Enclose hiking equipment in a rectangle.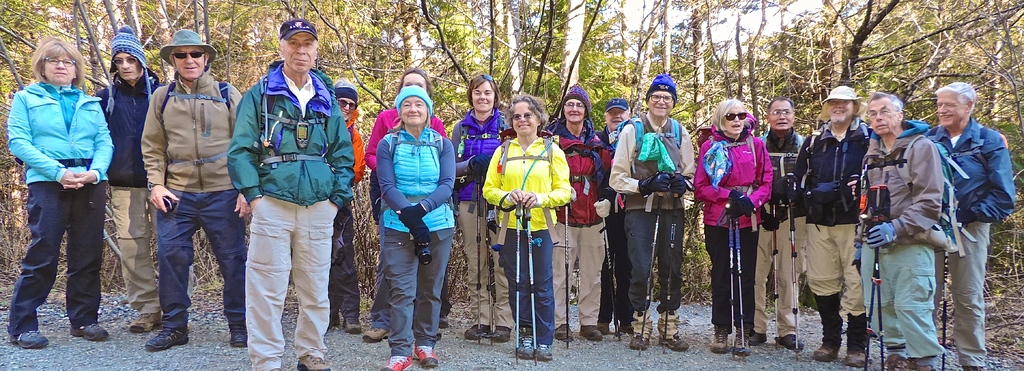
box(481, 197, 500, 347).
